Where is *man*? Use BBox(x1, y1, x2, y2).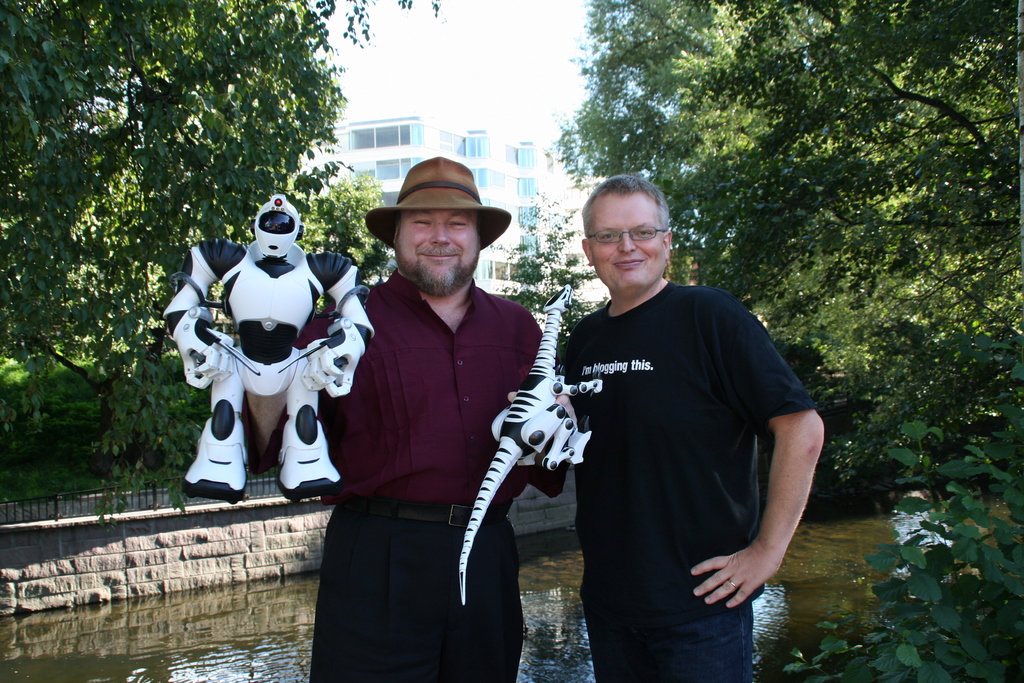
BBox(241, 151, 575, 682).
